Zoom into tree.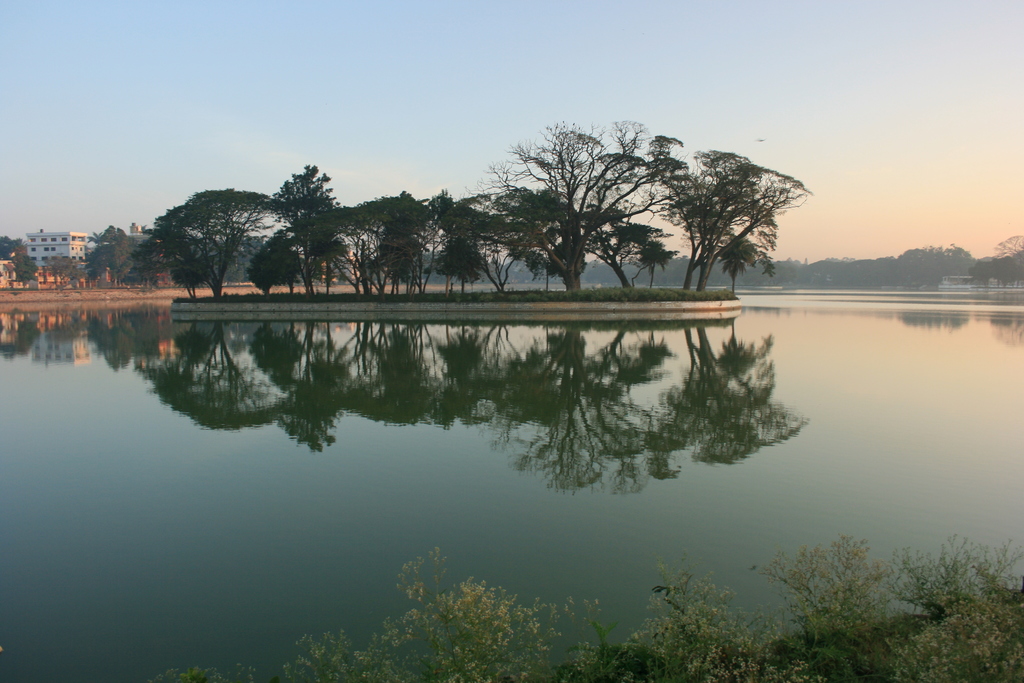
Zoom target: 413, 197, 504, 297.
